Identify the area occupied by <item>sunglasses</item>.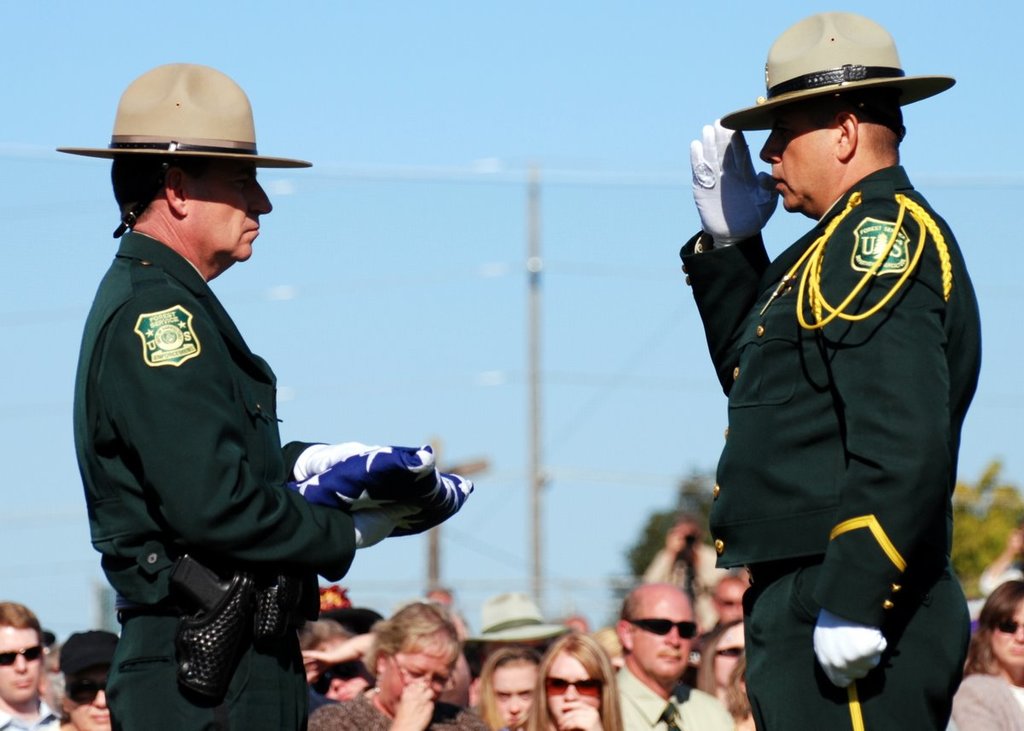
Area: (left=0, top=645, right=44, bottom=670).
